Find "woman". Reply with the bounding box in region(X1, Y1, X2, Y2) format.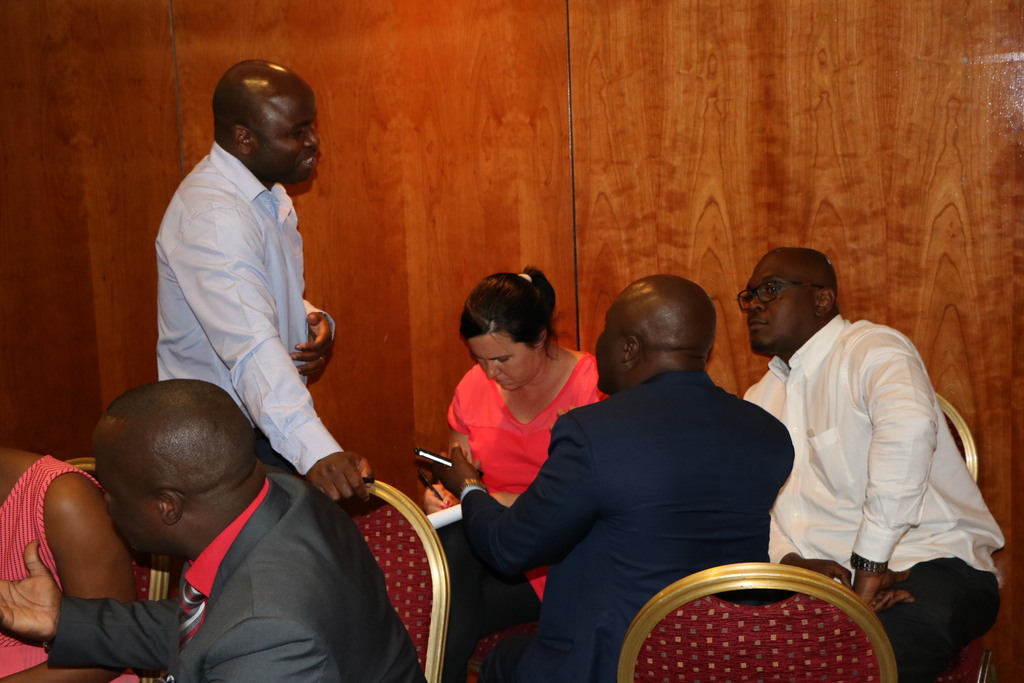
region(0, 439, 148, 682).
